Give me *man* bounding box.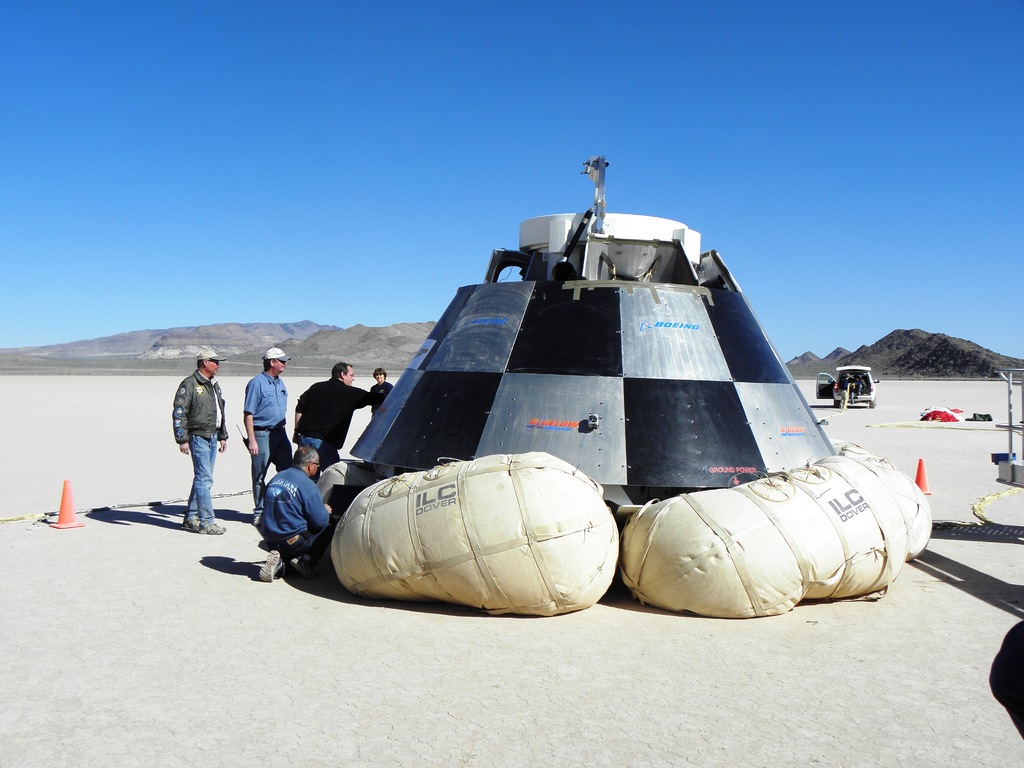
(x1=294, y1=362, x2=387, y2=486).
